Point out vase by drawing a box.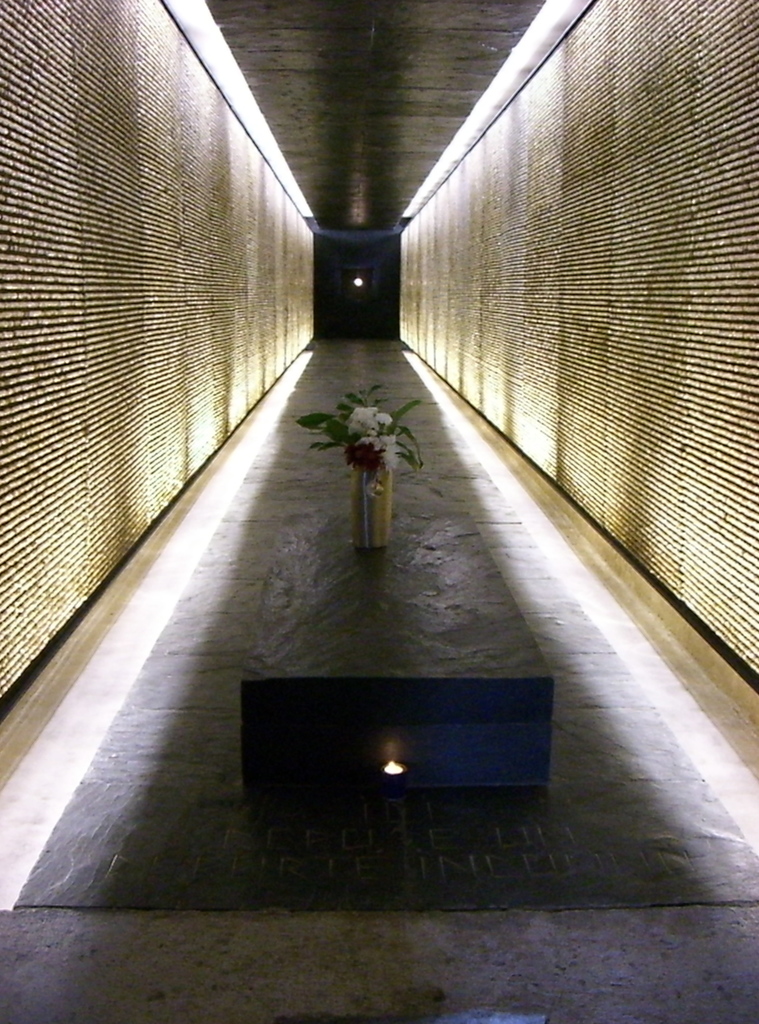
Rect(347, 465, 393, 551).
